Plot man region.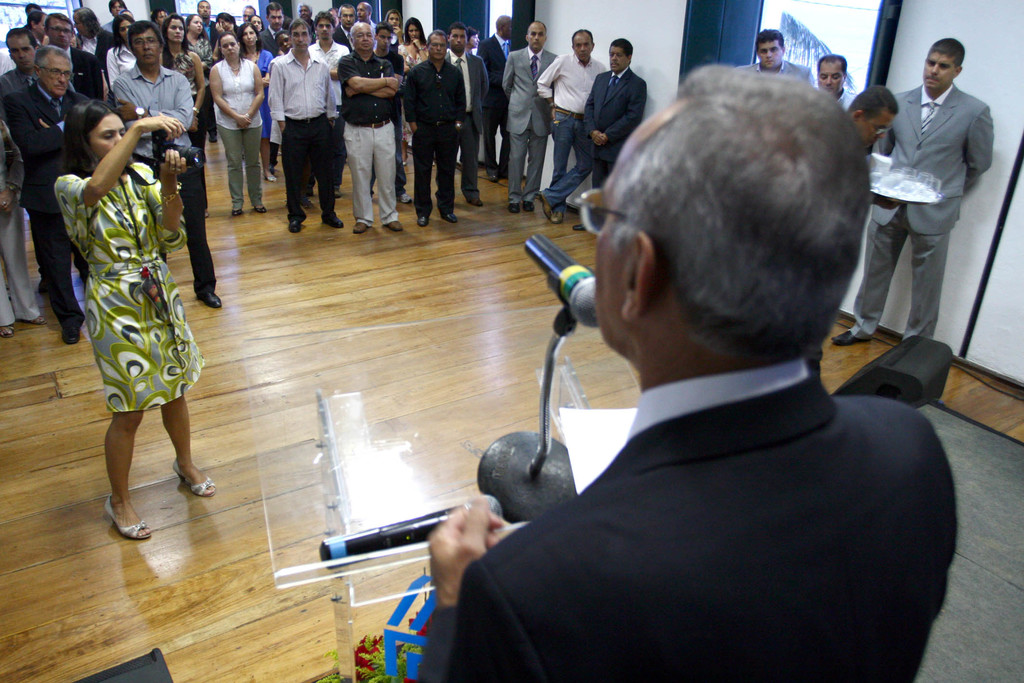
Plotted at bbox(2, 28, 58, 300).
